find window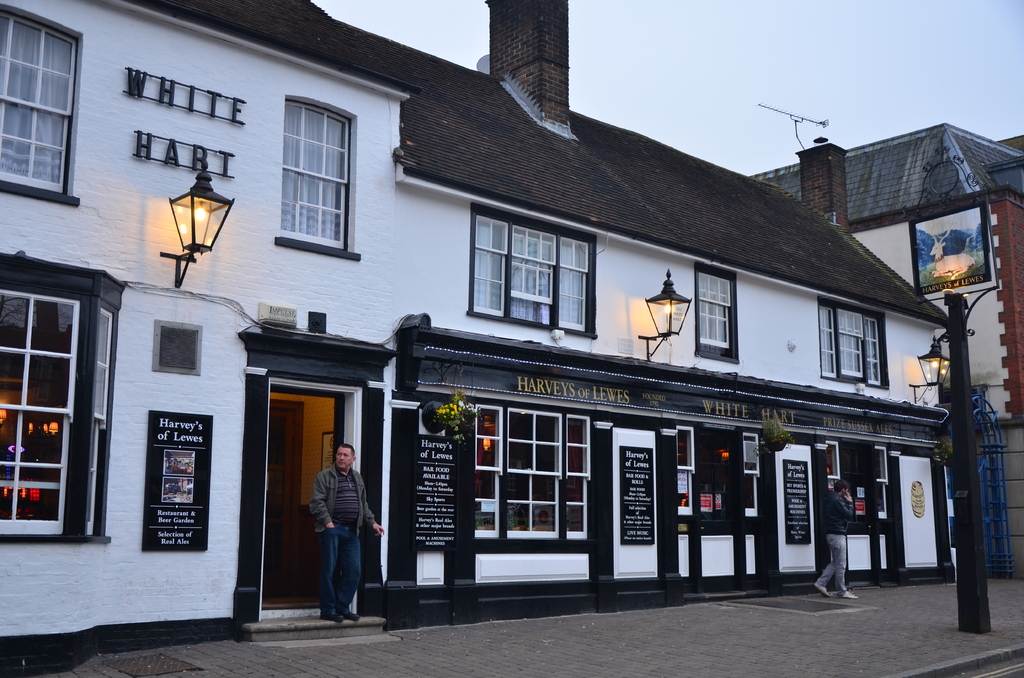
676/426/763/521
